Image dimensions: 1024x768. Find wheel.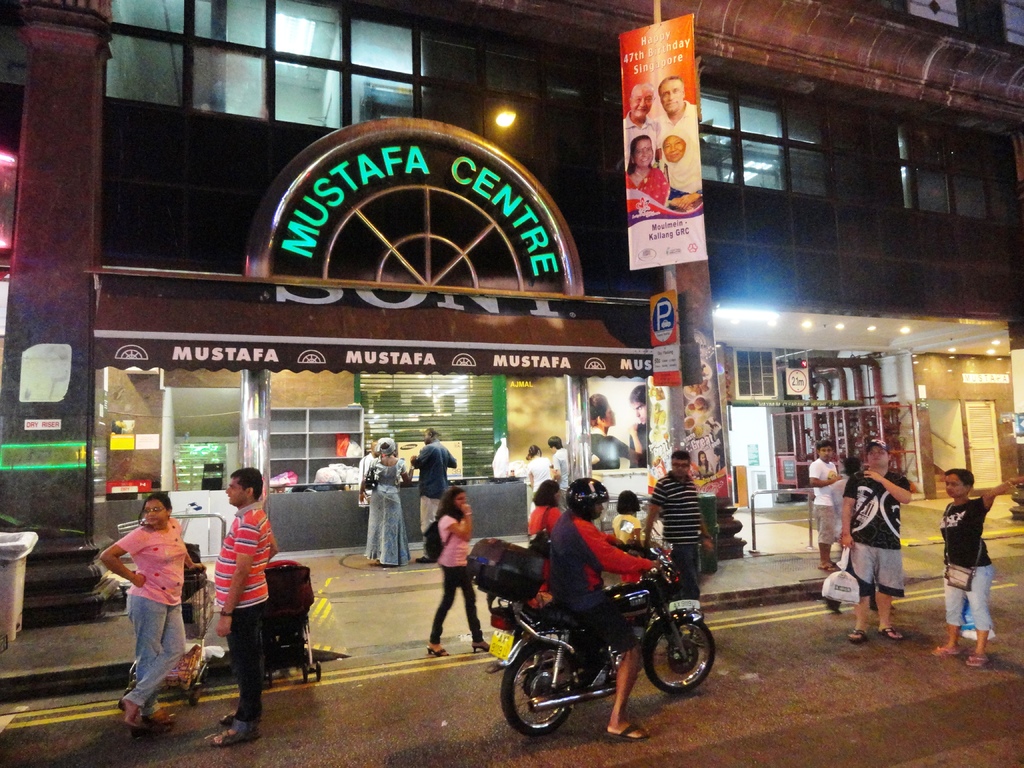
644 618 716 694.
